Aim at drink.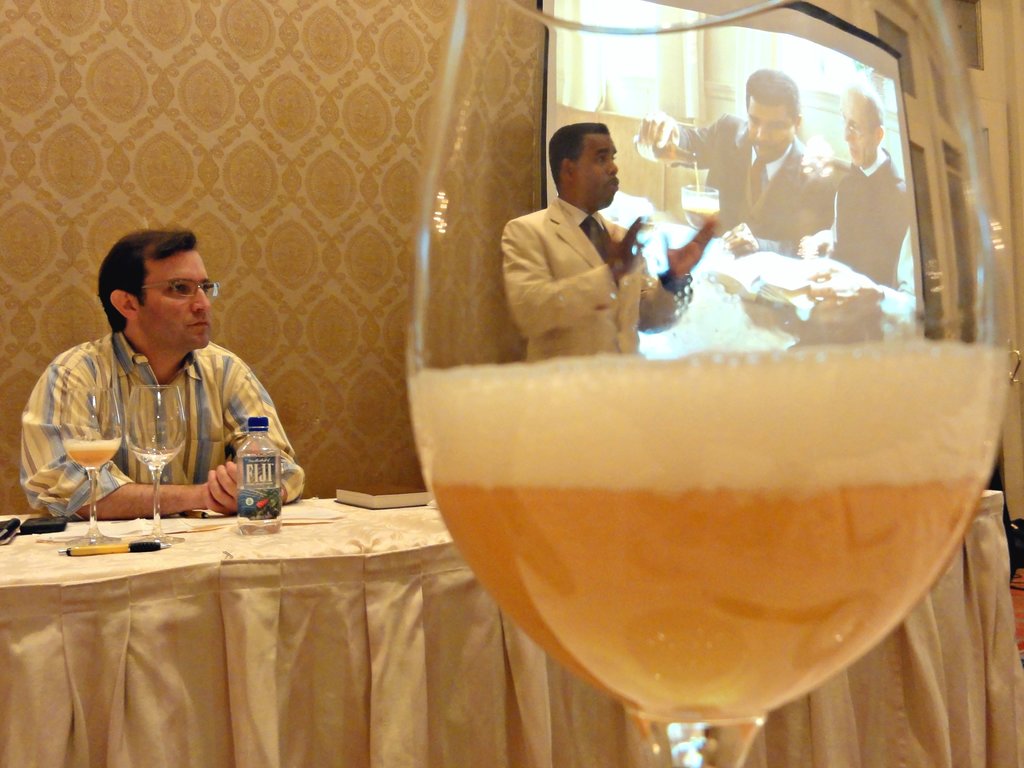
Aimed at box(137, 447, 184, 467).
